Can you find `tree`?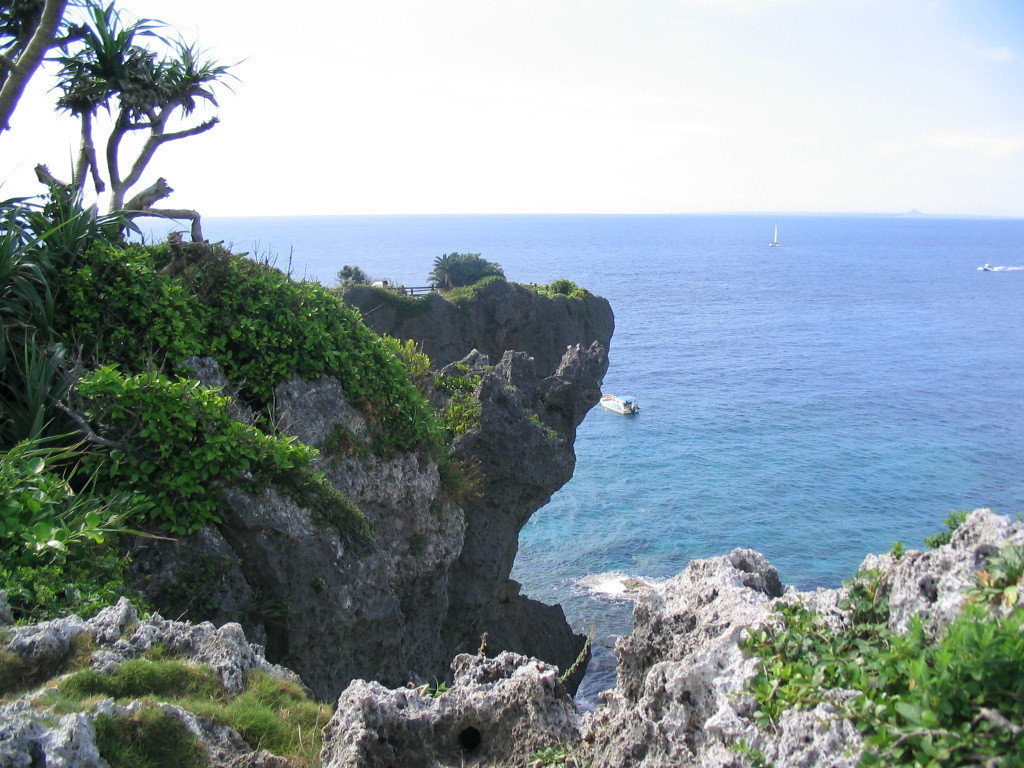
Yes, bounding box: 0,0,247,248.
